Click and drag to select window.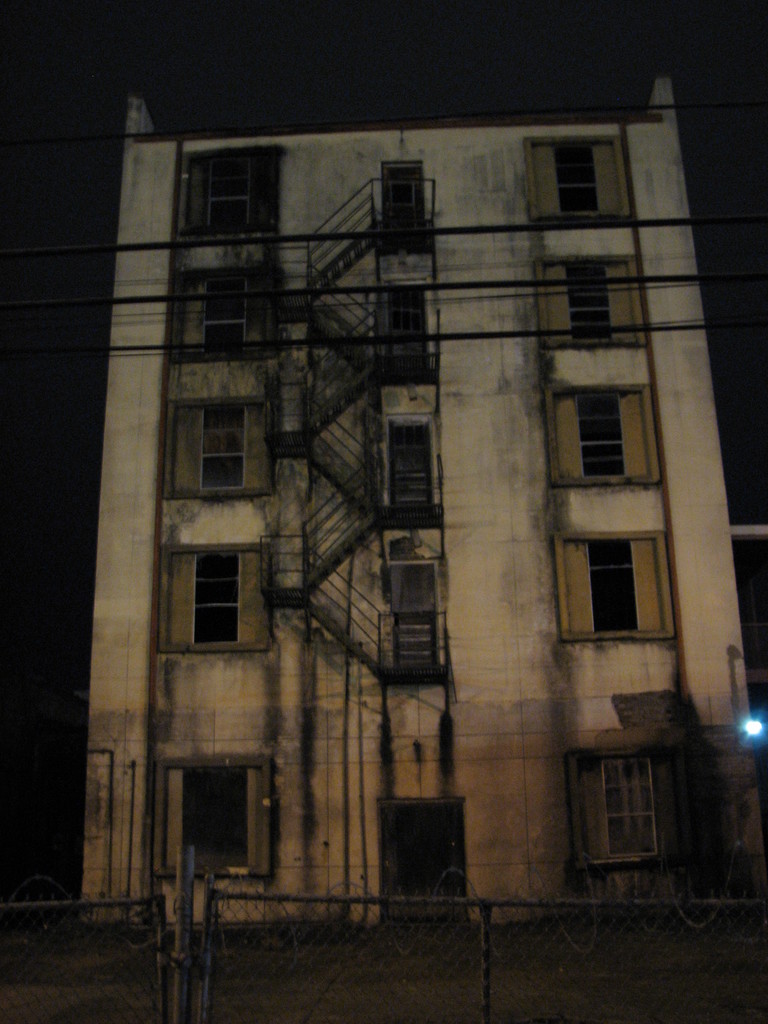
Selection: 534,250,640,349.
